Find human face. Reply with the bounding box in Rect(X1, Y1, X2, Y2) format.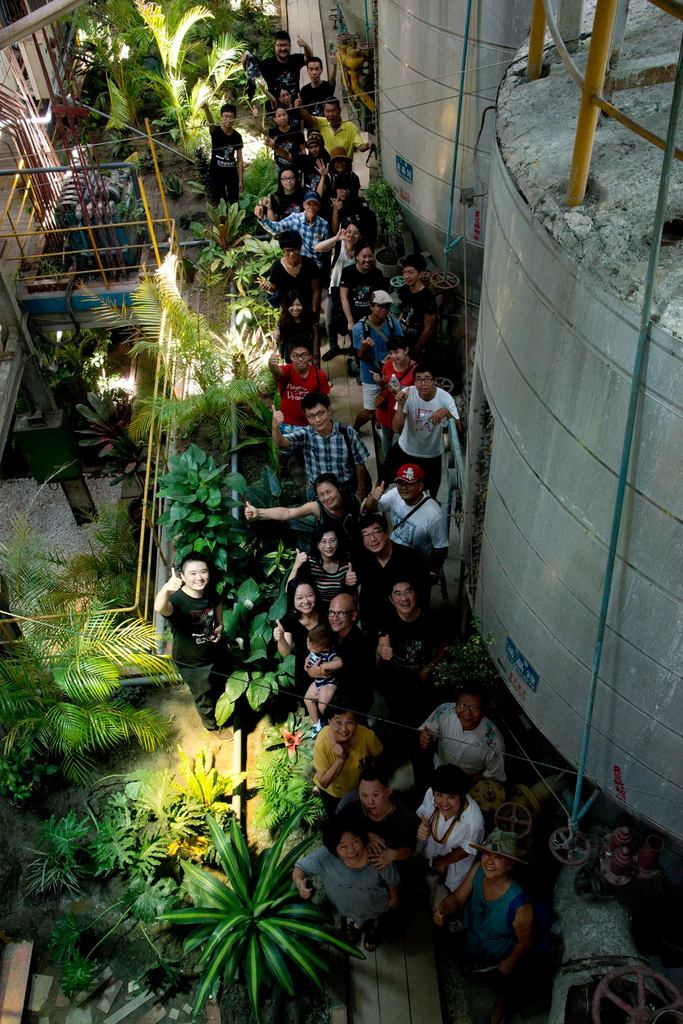
Rect(337, 188, 350, 202).
